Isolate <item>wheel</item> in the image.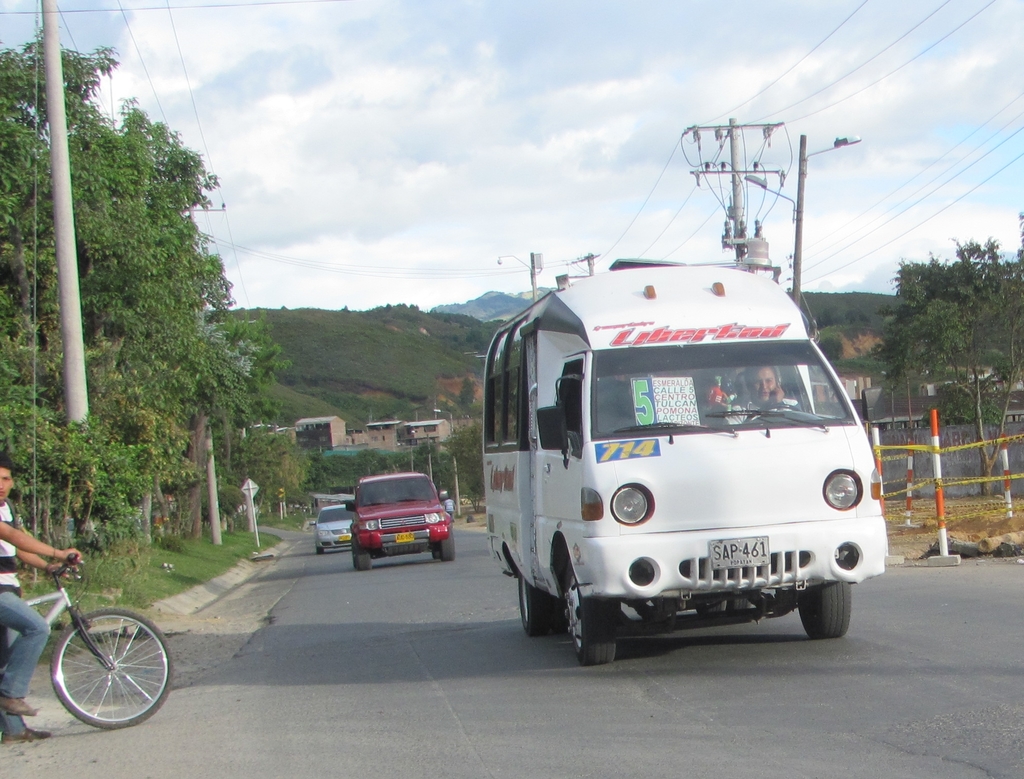
Isolated region: 796:578:856:641.
